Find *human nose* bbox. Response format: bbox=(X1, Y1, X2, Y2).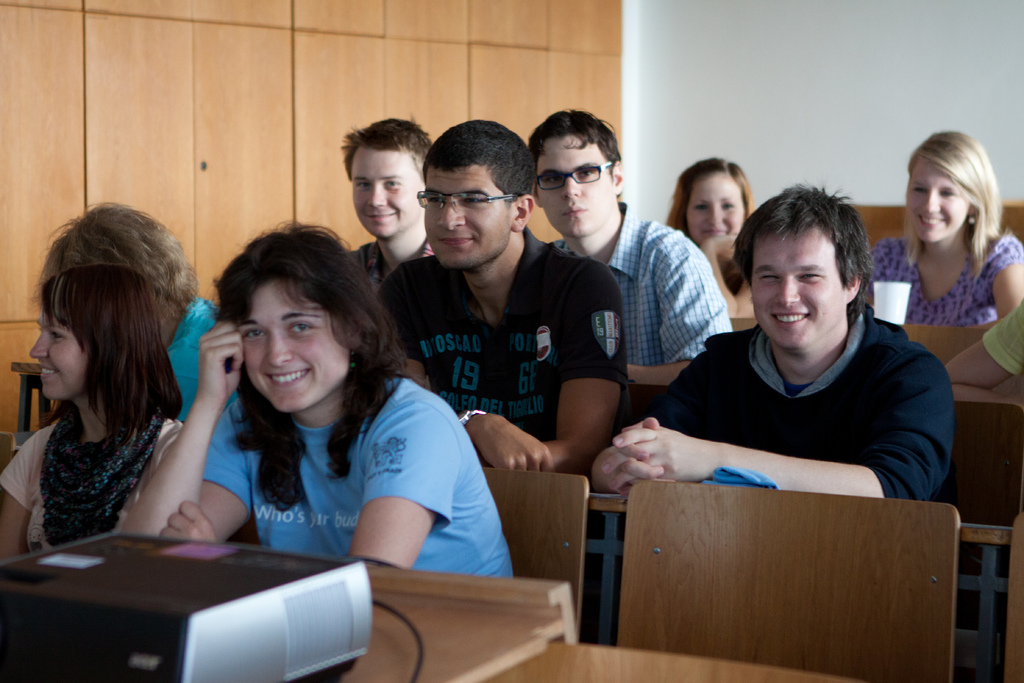
bbox=(367, 183, 388, 207).
